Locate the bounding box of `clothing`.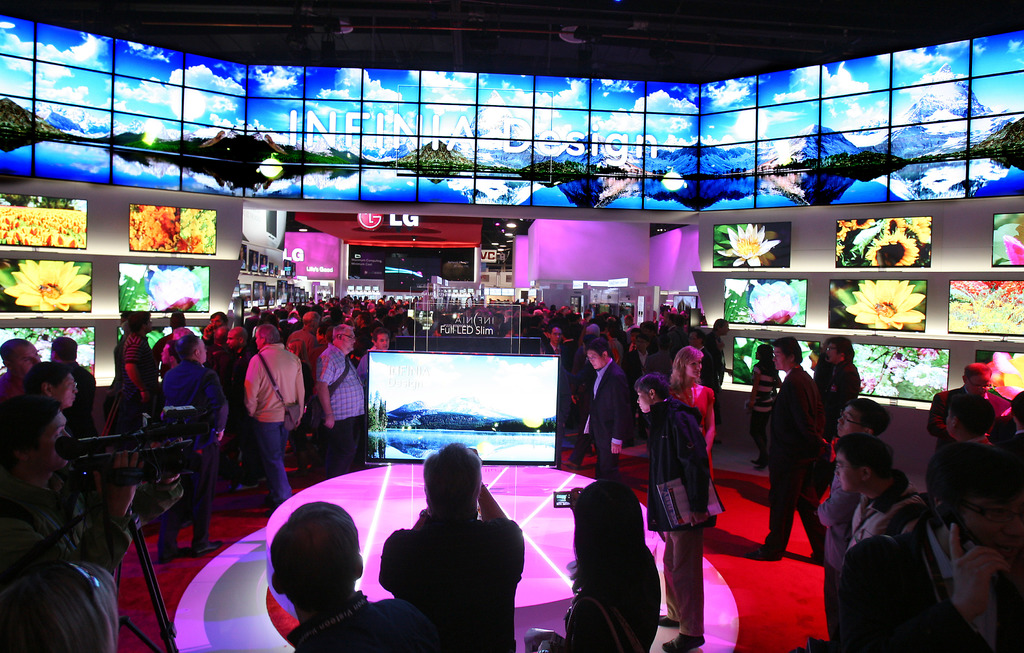
Bounding box: (276,290,287,306).
